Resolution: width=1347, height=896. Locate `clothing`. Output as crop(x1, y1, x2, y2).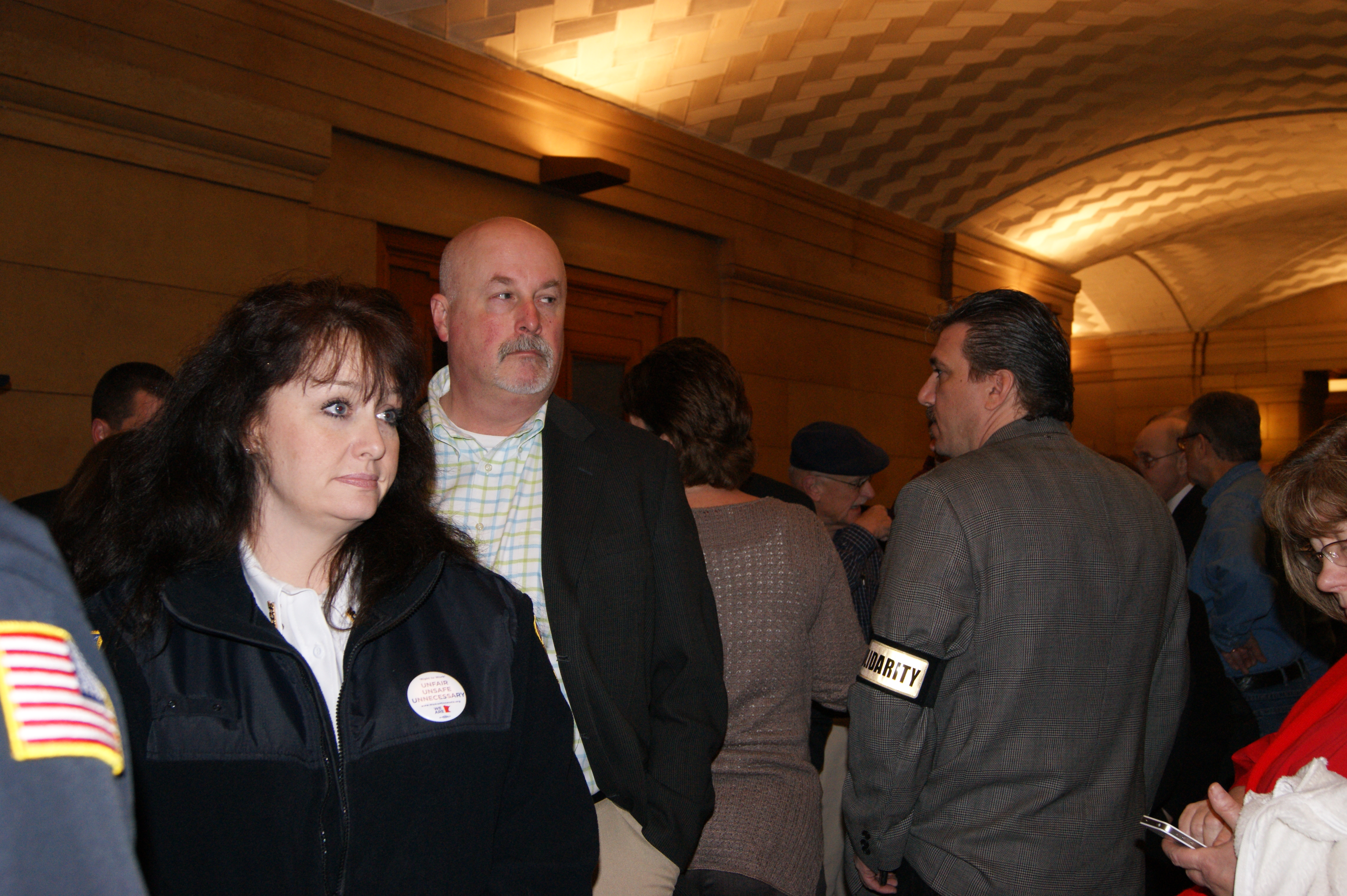
crop(197, 145, 255, 262).
